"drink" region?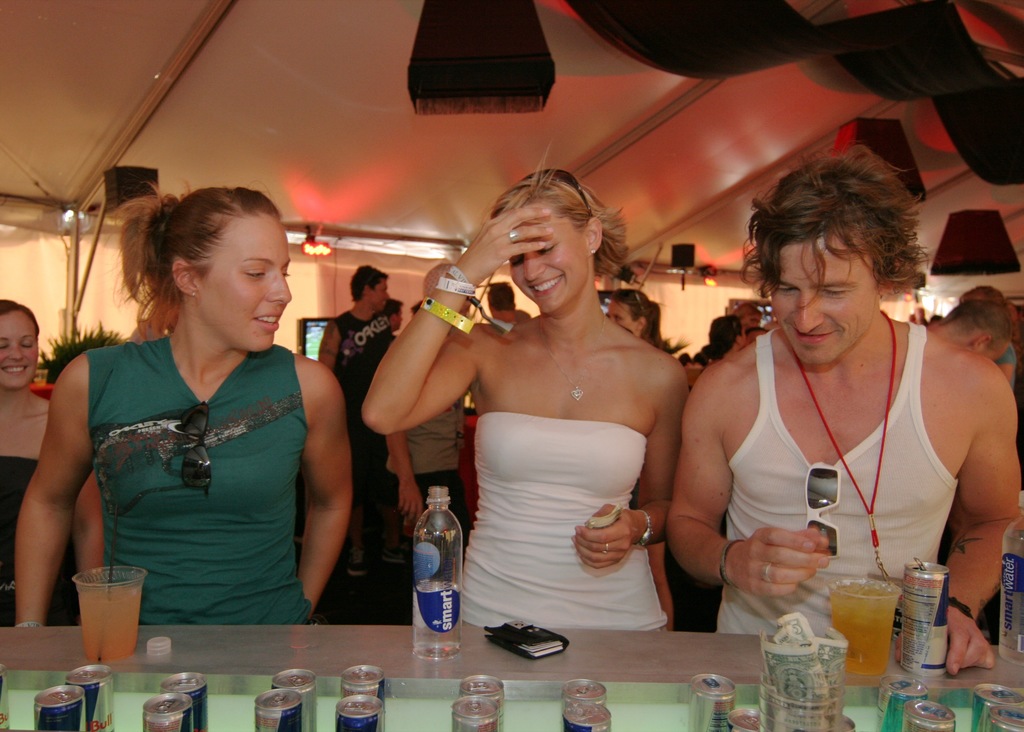
rect(413, 584, 461, 657)
